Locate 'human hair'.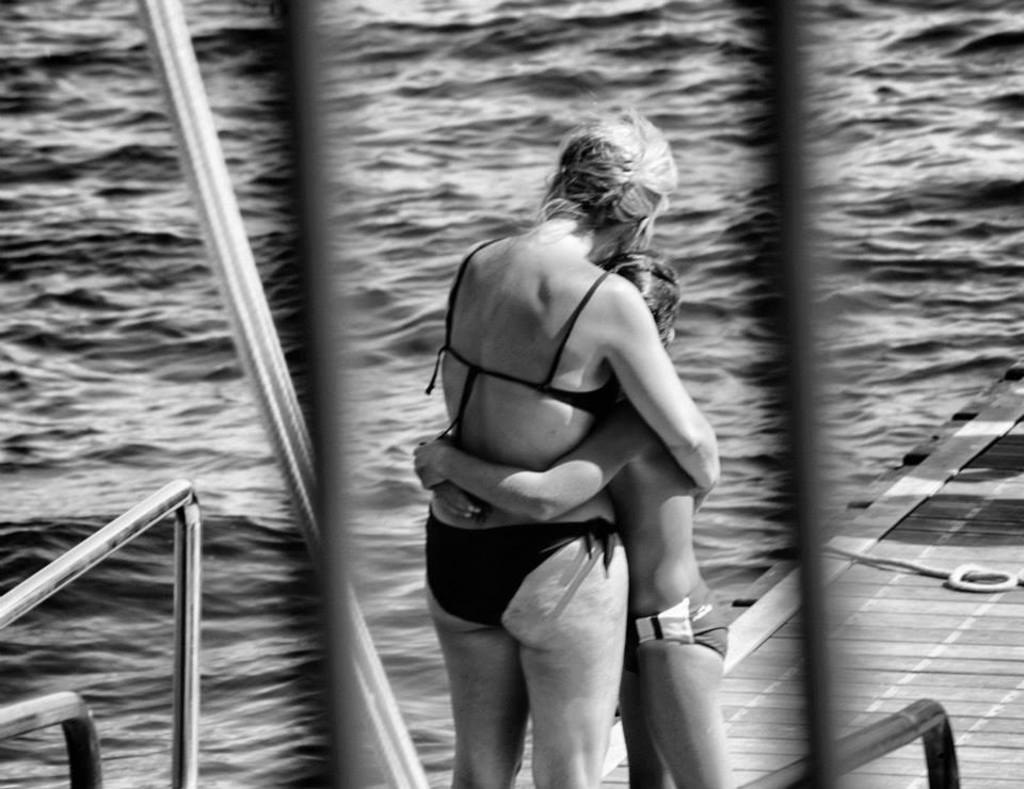
Bounding box: box=[597, 244, 683, 356].
